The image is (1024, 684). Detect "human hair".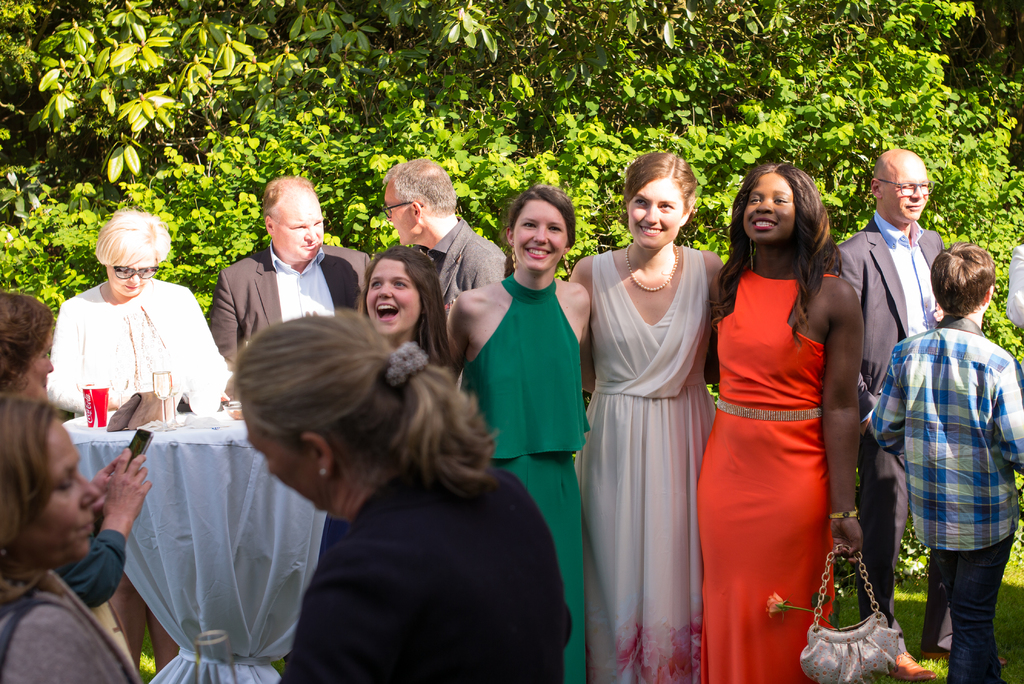
Detection: bbox(387, 156, 460, 213).
